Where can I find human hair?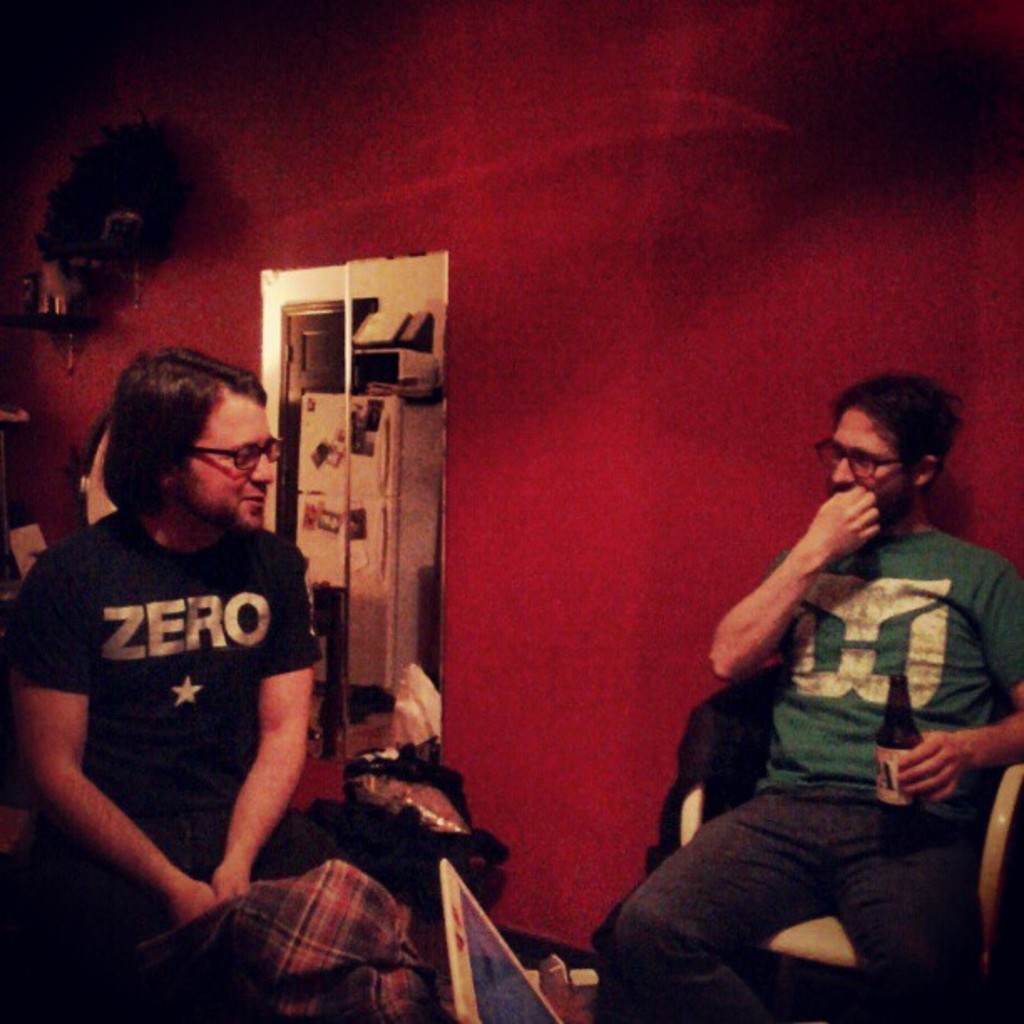
You can find it at {"left": 97, "top": 346, "right": 268, "bottom": 517}.
